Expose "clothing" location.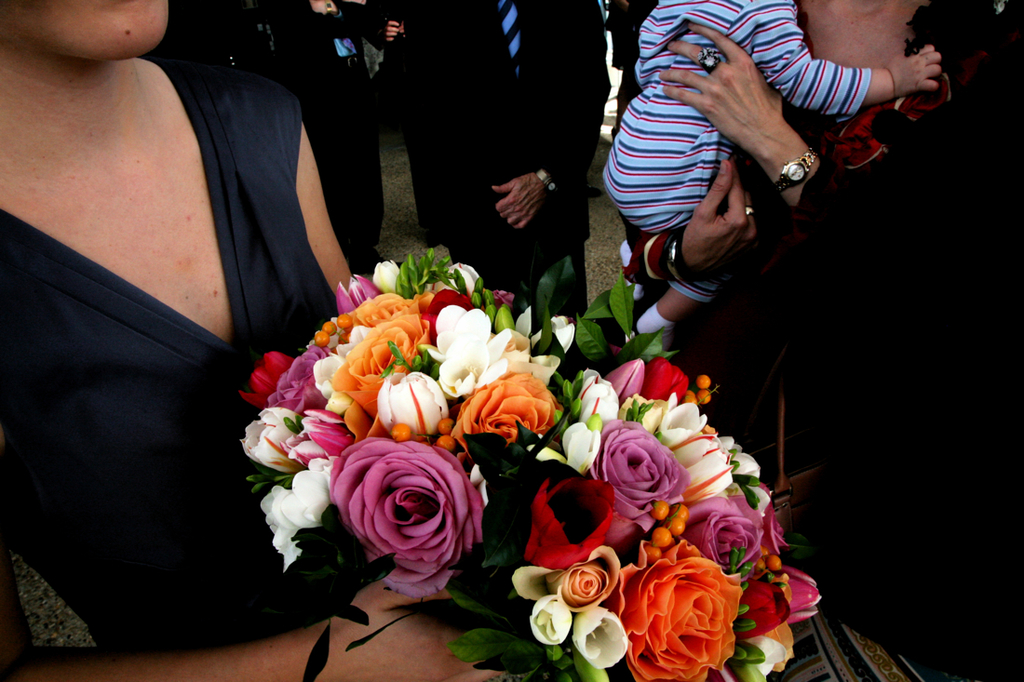
Exposed at BBox(605, 0, 879, 240).
